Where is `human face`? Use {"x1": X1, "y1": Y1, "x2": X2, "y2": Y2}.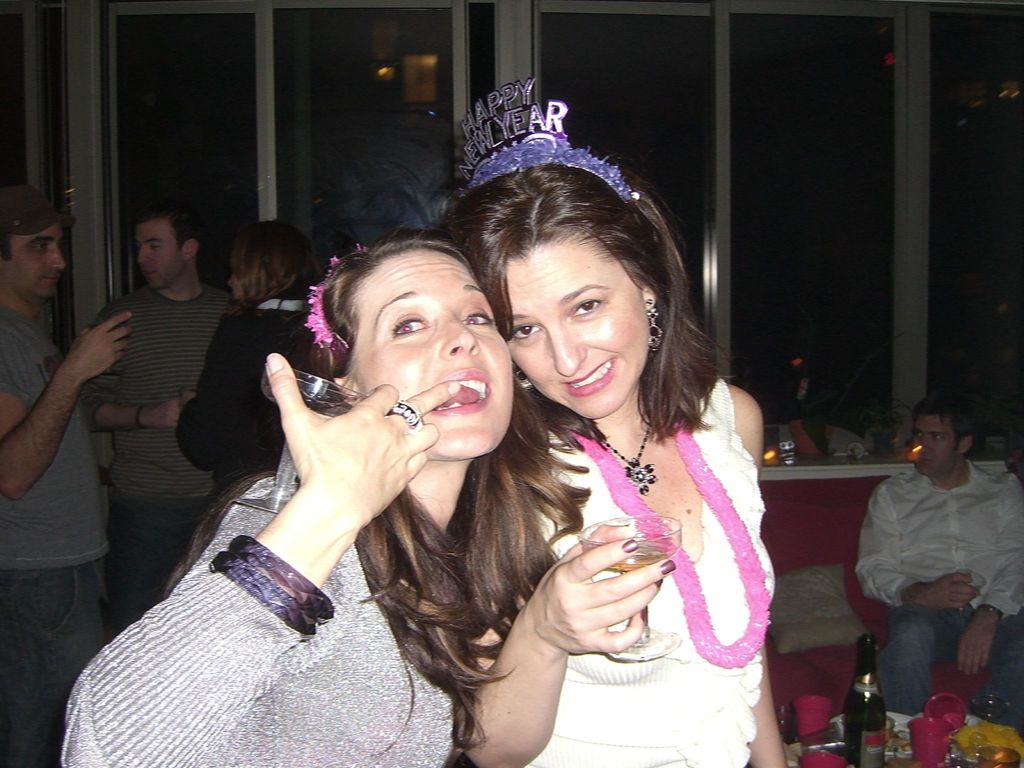
{"x1": 509, "y1": 232, "x2": 652, "y2": 419}.
